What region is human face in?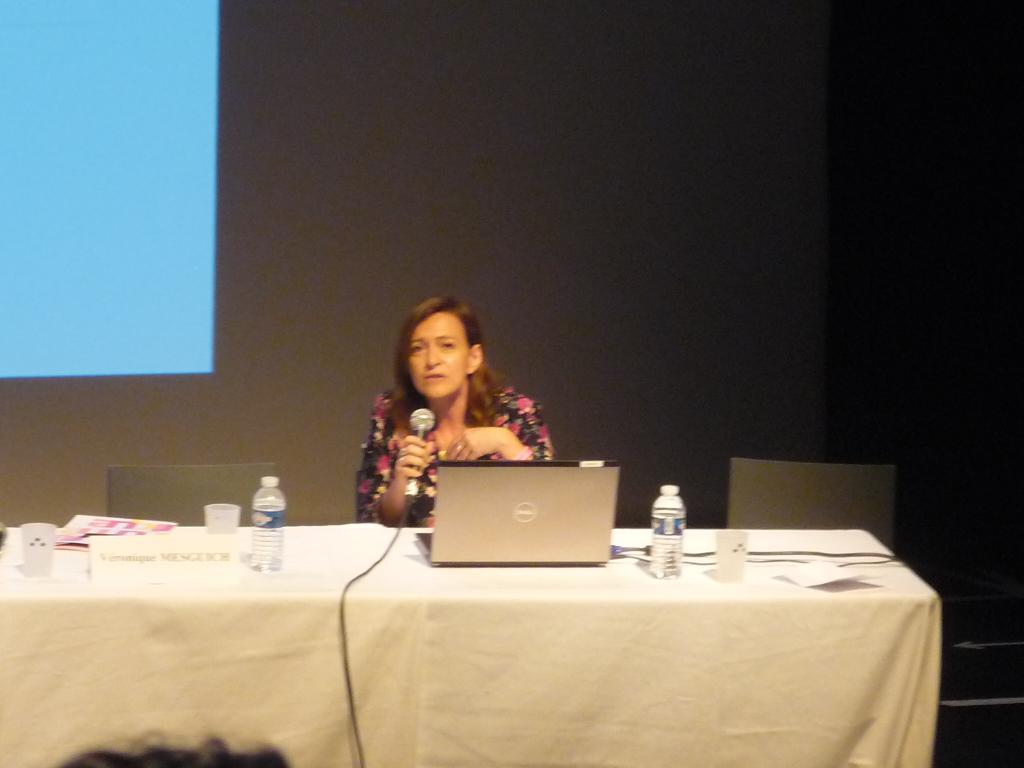
x1=407 y1=314 x2=468 y2=401.
